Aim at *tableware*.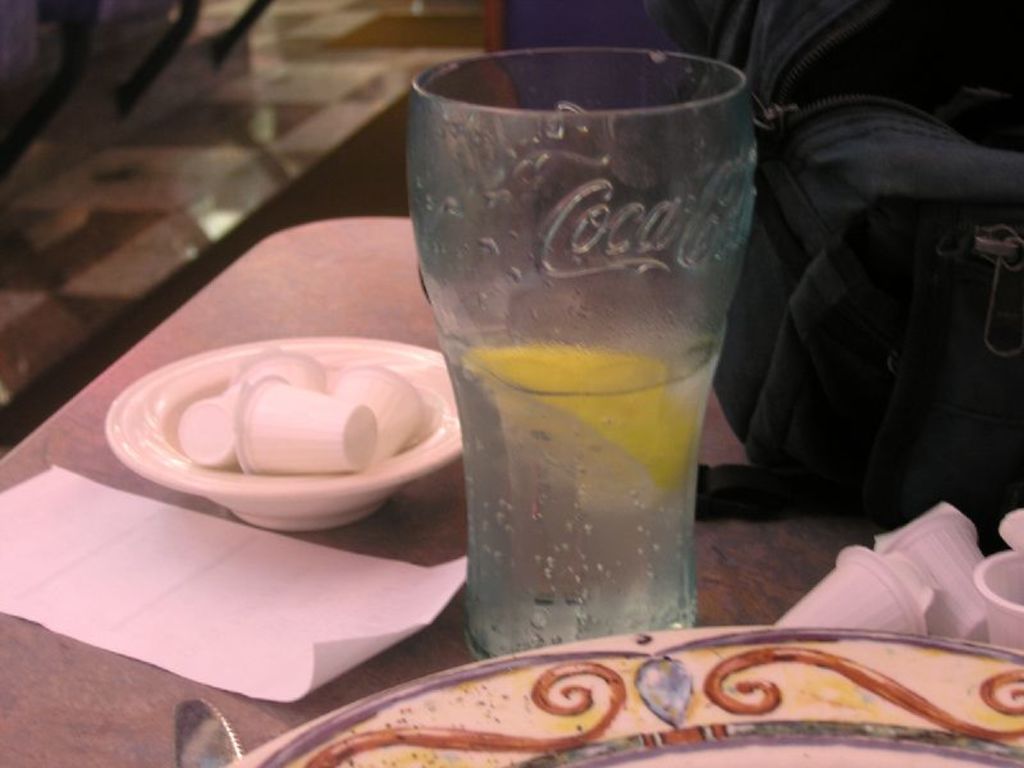
Aimed at [x1=223, y1=625, x2=1023, y2=767].
